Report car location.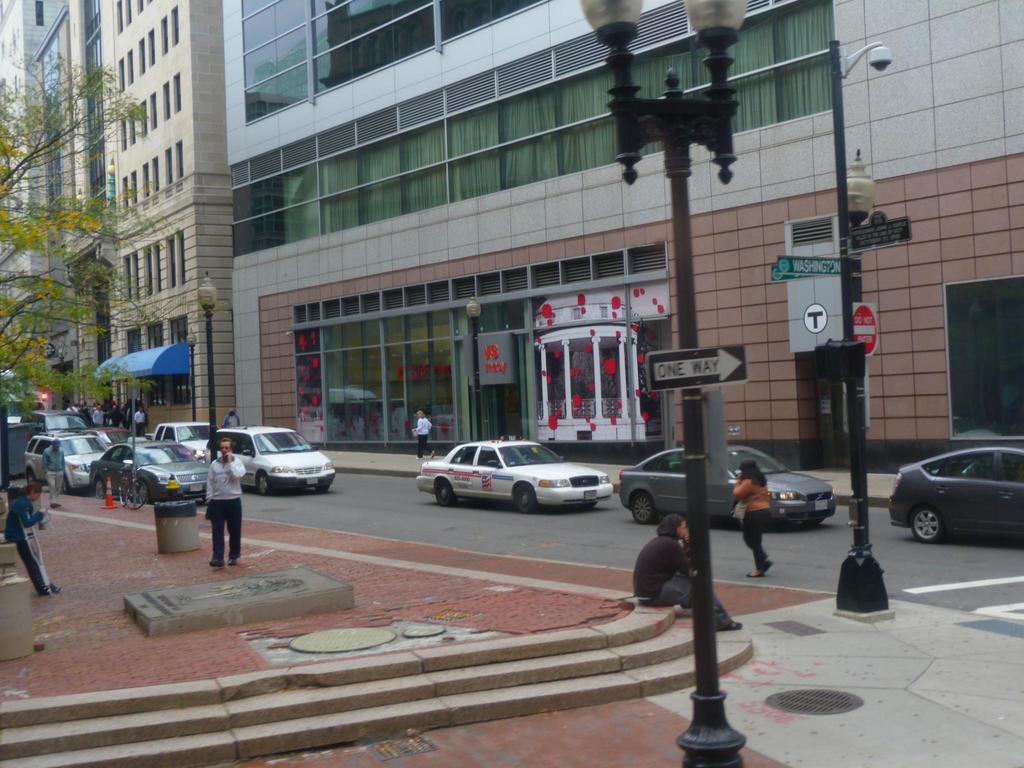
Report: detection(89, 438, 209, 507).
